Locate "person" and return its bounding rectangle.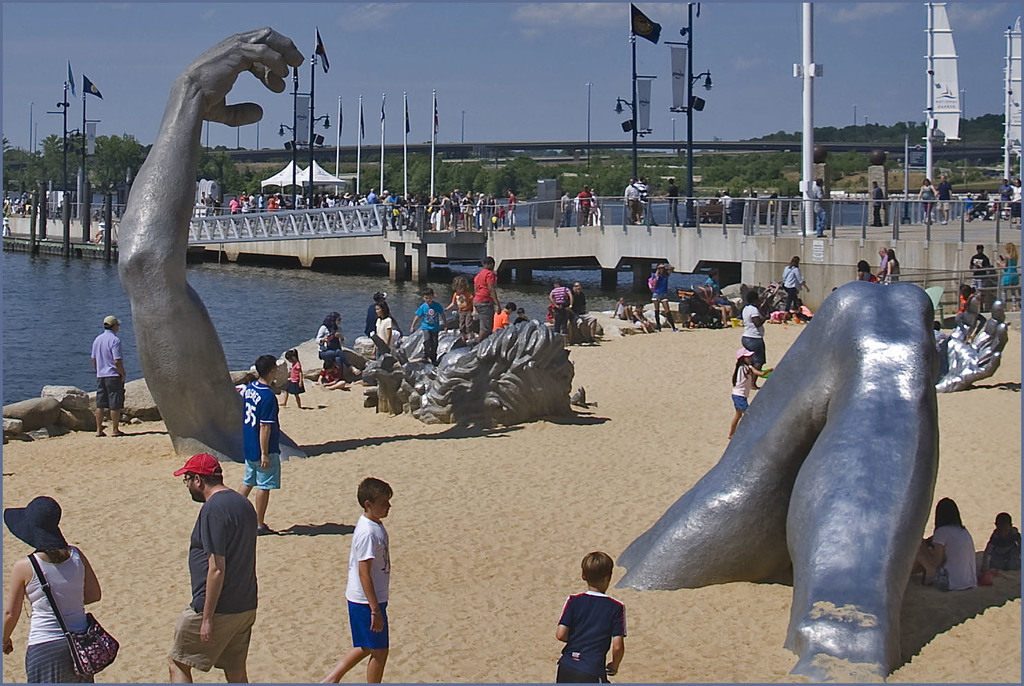
(659, 177, 684, 225).
